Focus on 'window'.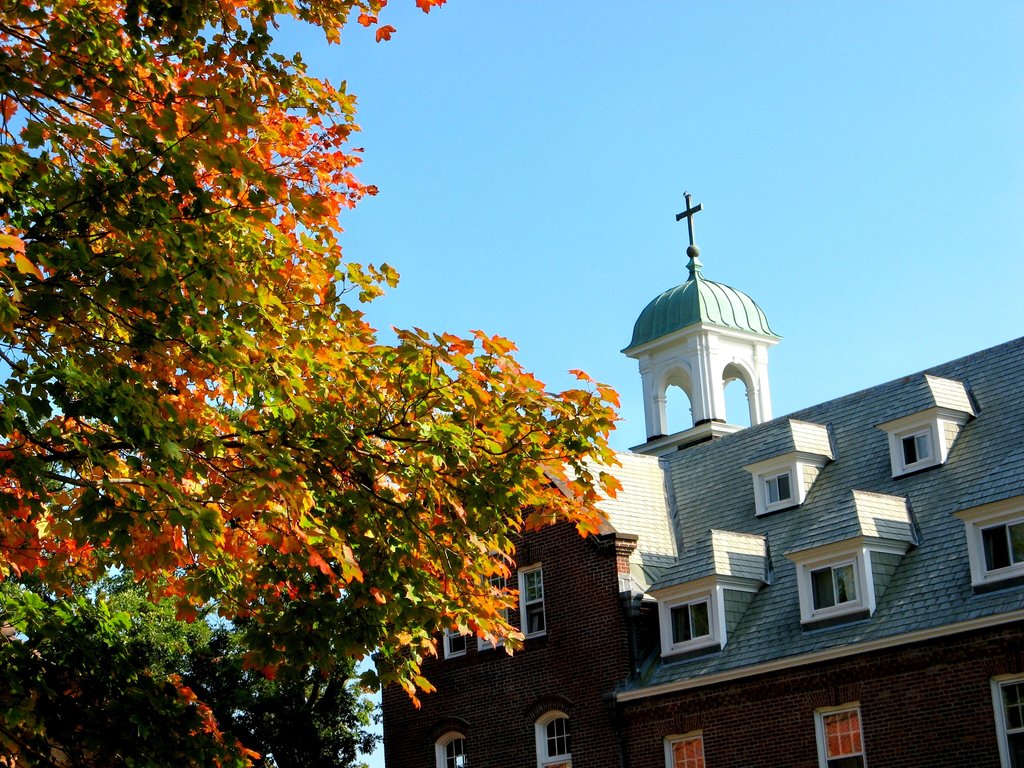
Focused at (444,628,465,657).
